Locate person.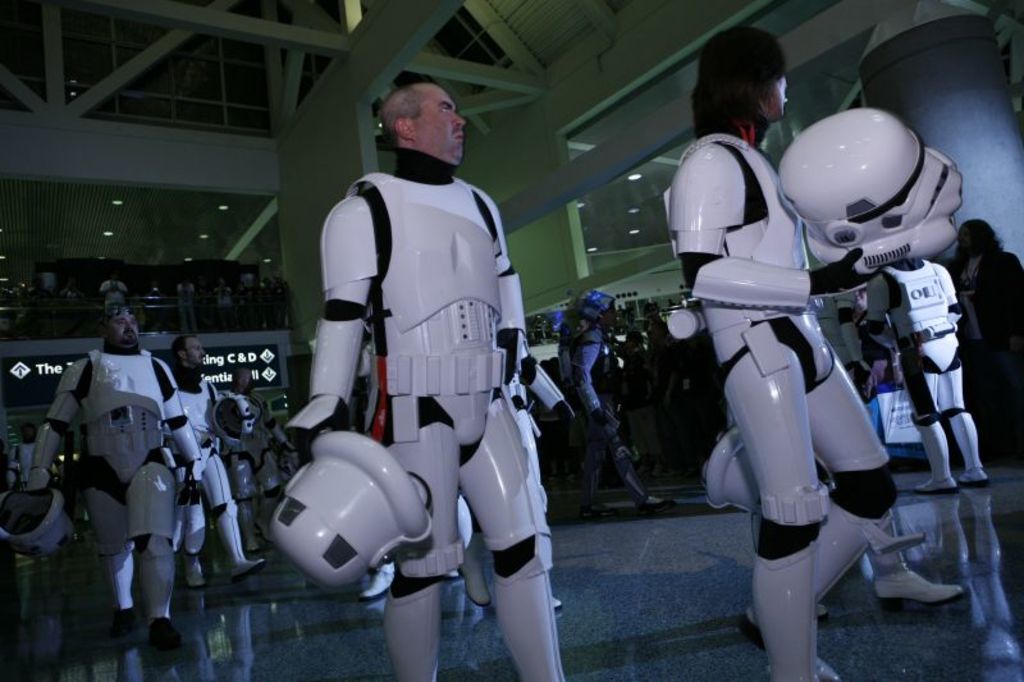
Bounding box: rect(943, 216, 1023, 456).
